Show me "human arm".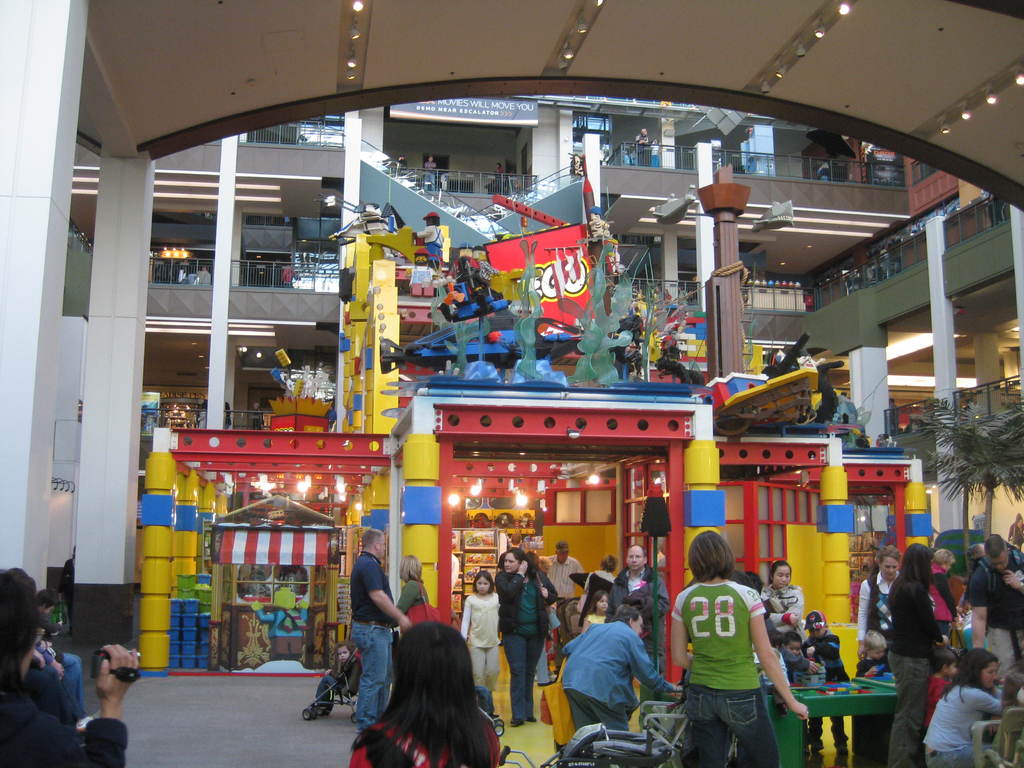
"human arm" is here: [748,586,810,716].
